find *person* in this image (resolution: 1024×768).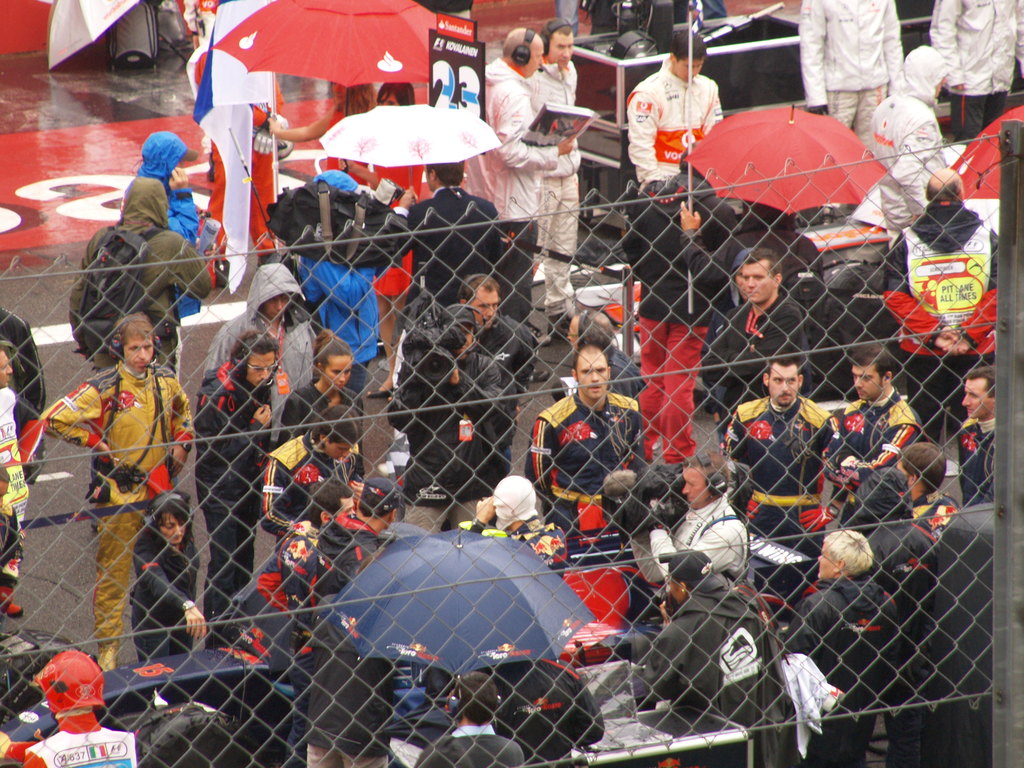
bbox(879, 166, 1000, 499).
